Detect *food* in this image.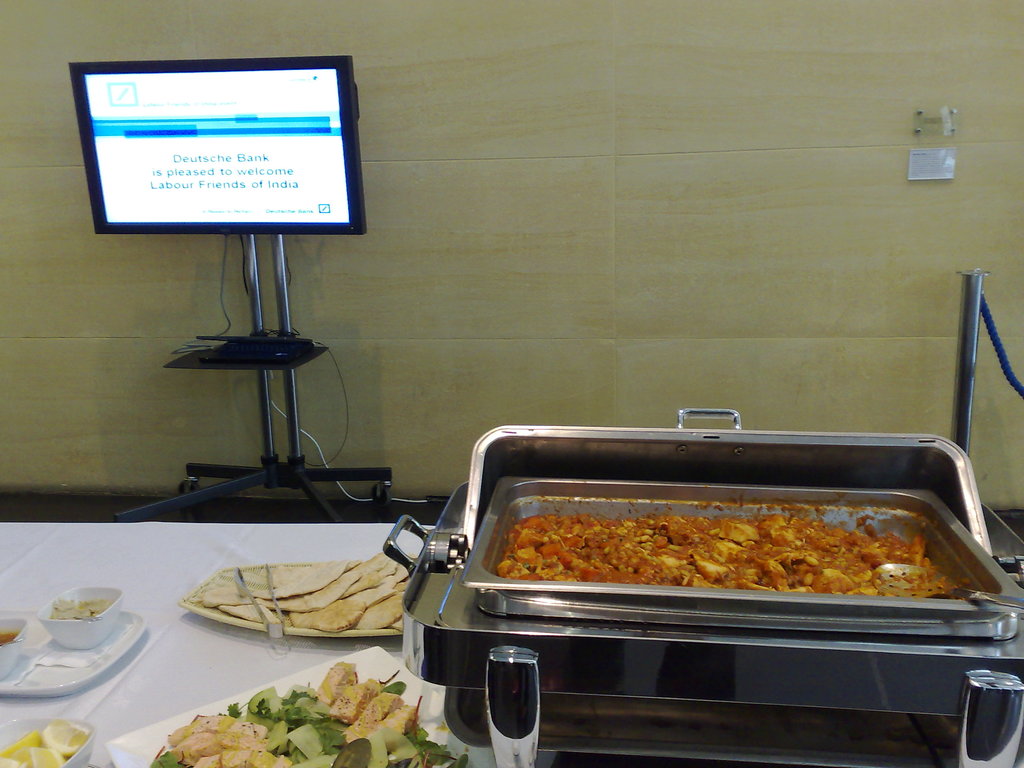
Detection: (left=44, top=588, right=113, bottom=627).
